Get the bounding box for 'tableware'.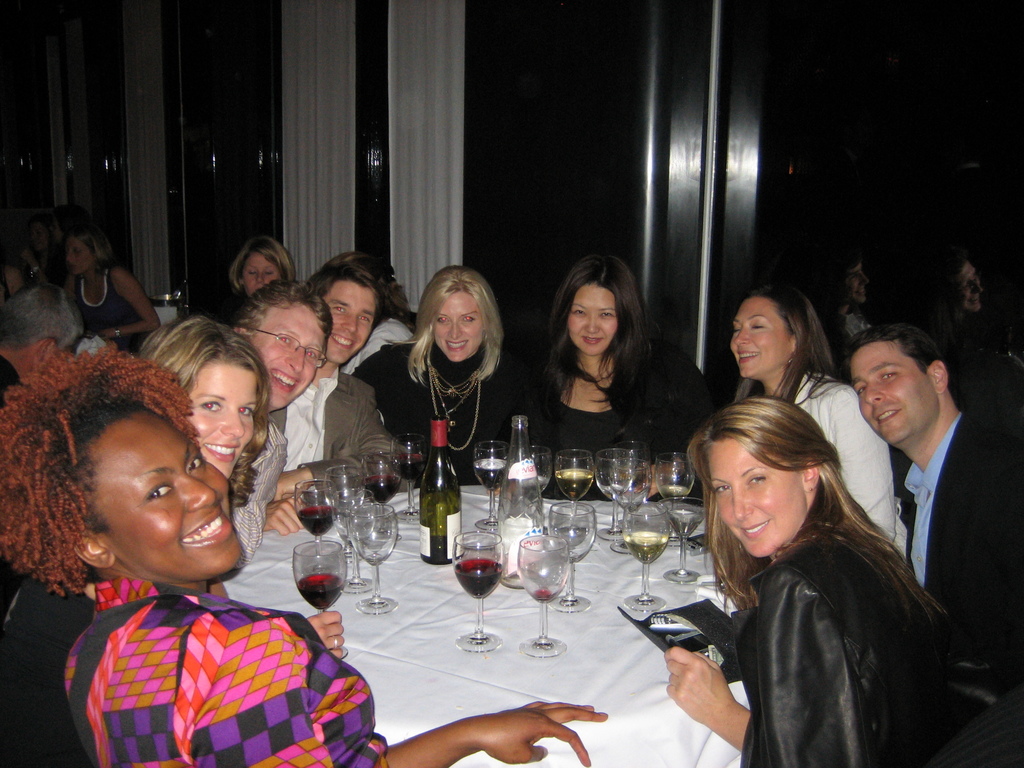
pyautogui.locateOnScreen(296, 476, 334, 572).
